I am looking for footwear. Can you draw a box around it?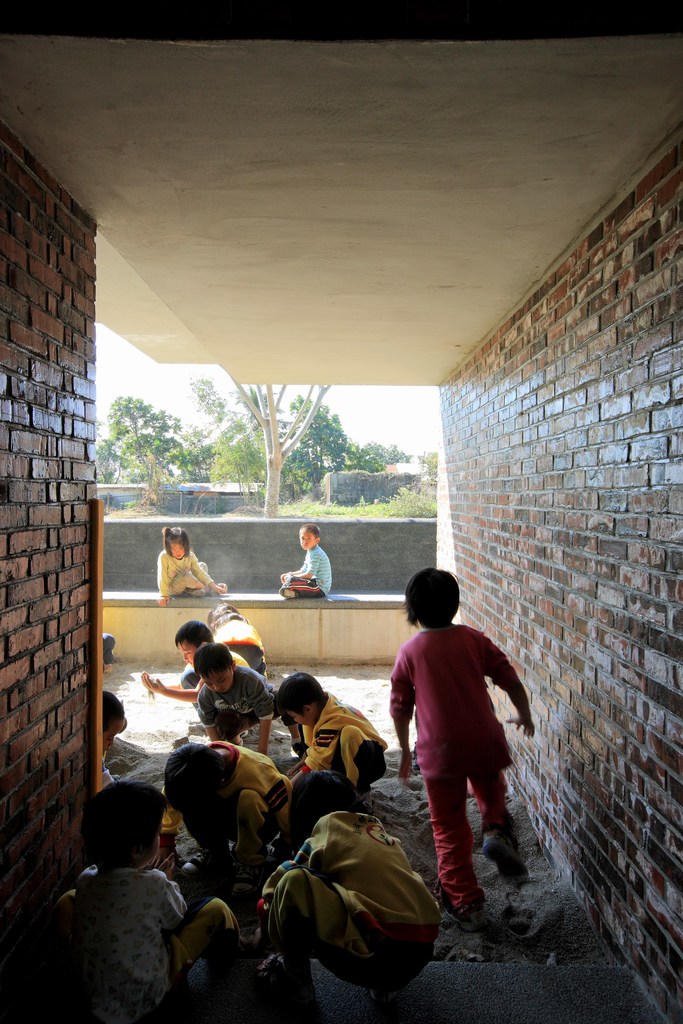
Sure, the bounding box is pyautogui.locateOnScreen(185, 586, 208, 598).
